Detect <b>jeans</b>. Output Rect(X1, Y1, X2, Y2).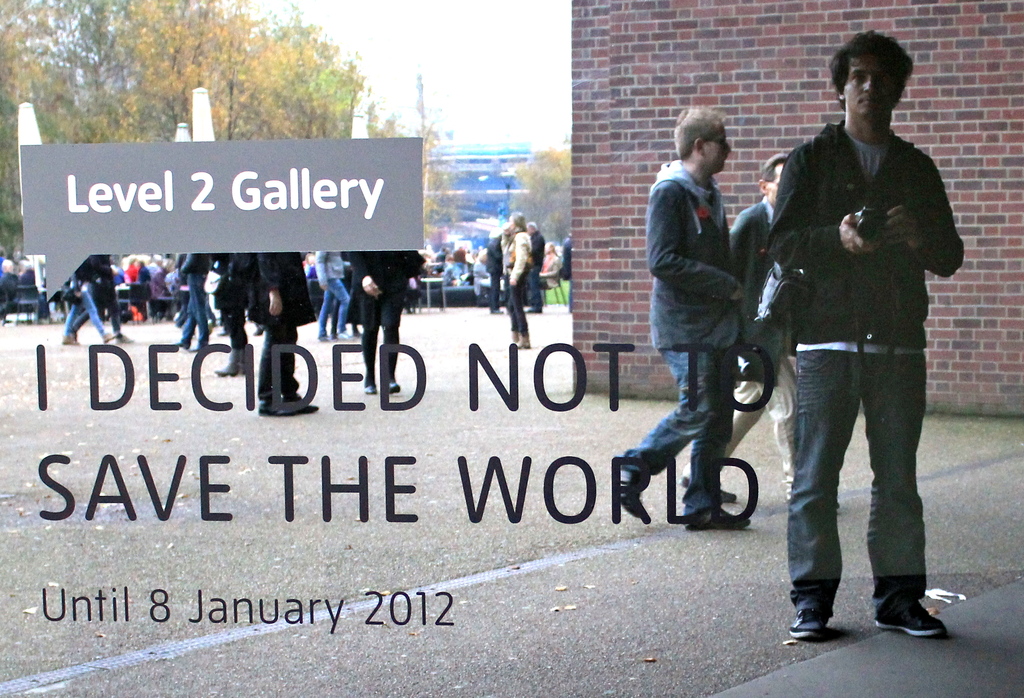
Rect(182, 309, 206, 343).
